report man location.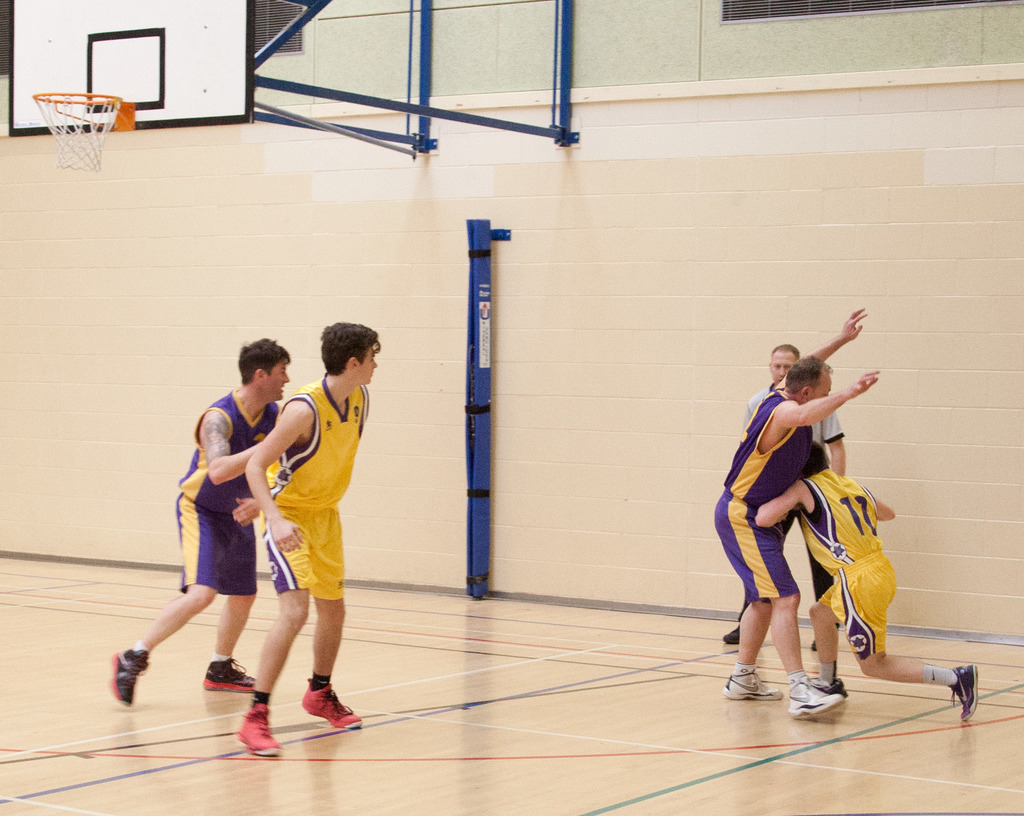
Report: left=721, top=342, right=845, bottom=650.
